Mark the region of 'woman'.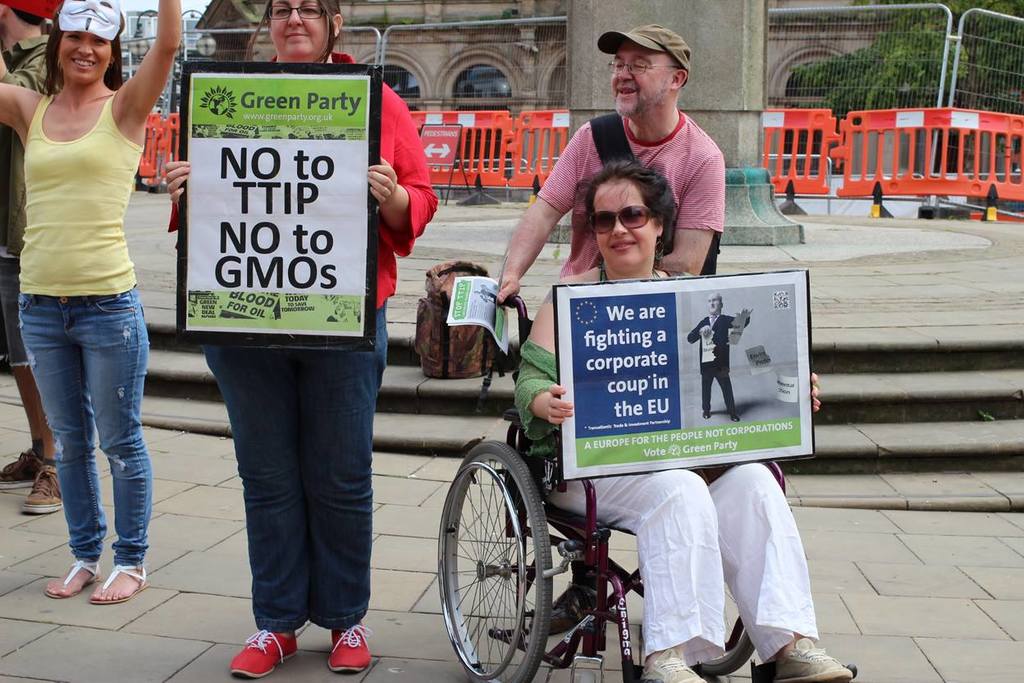
Region: detection(164, 0, 440, 682).
